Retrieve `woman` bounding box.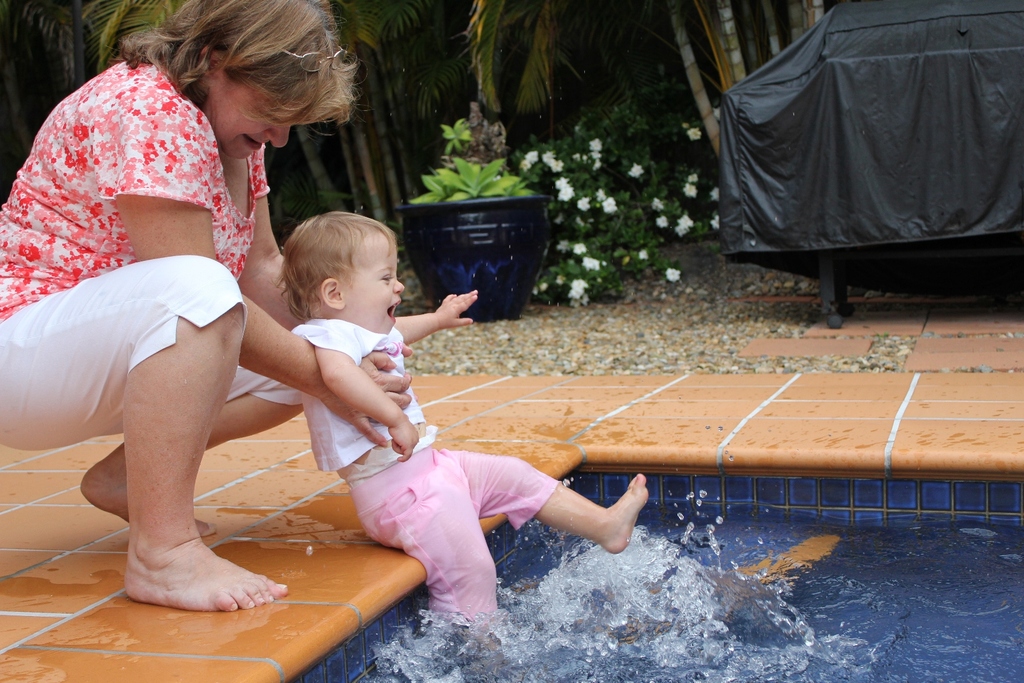
Bounding box: x1=0, y1=0, x2=412, y2=673.
